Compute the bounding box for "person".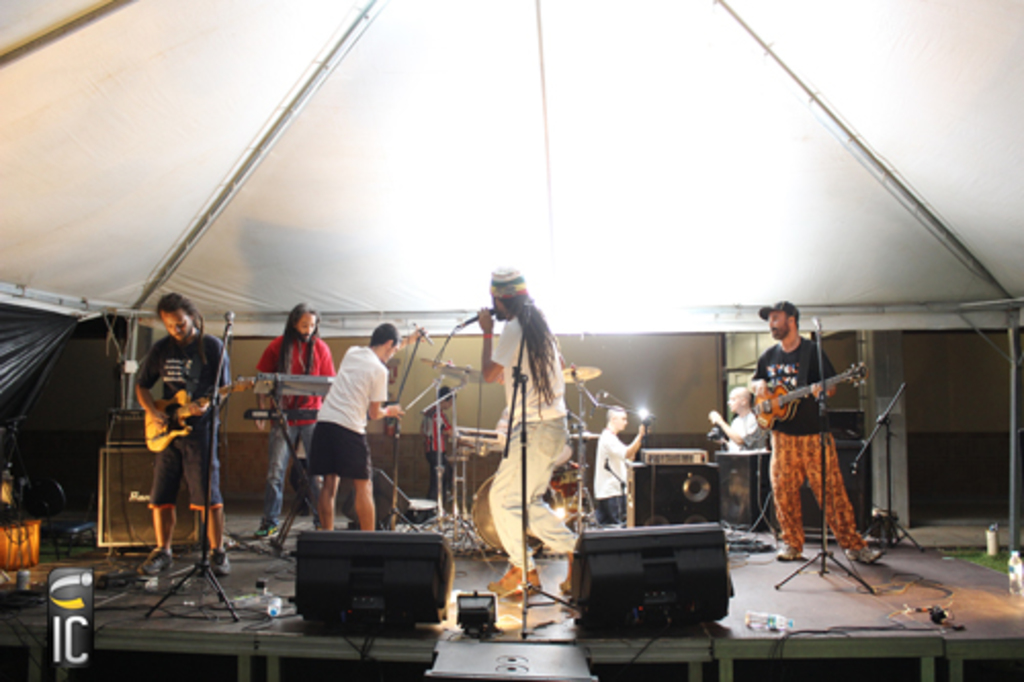
(764, 297, 872, 576).
